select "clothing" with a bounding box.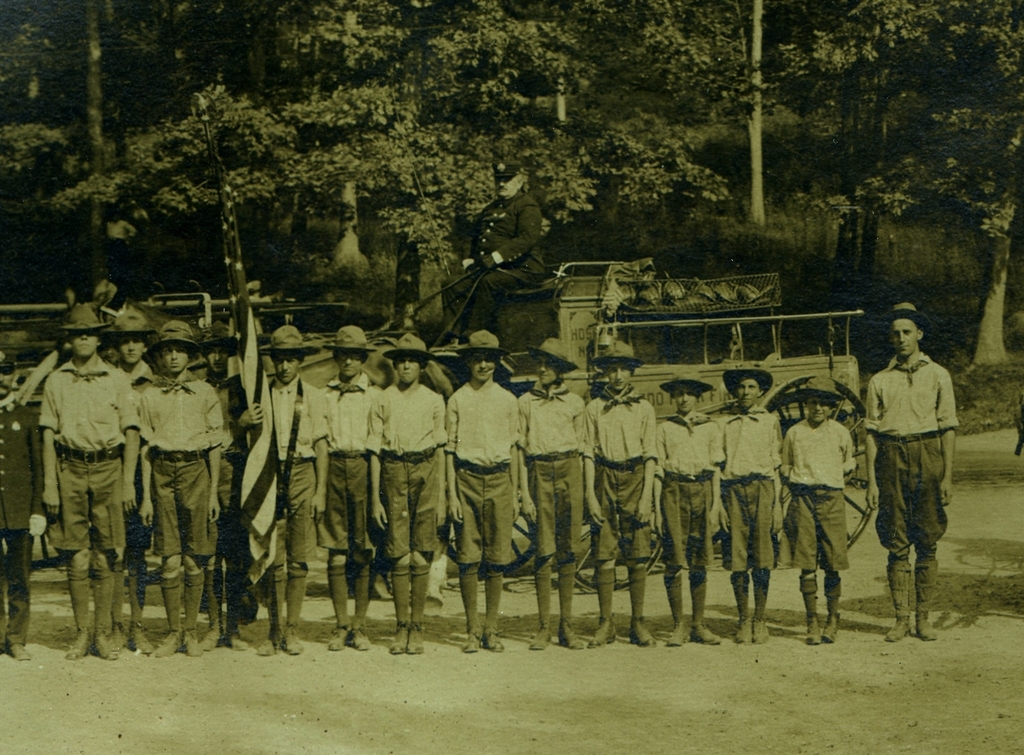
left=448, top=375, right=524, bottom=567.
